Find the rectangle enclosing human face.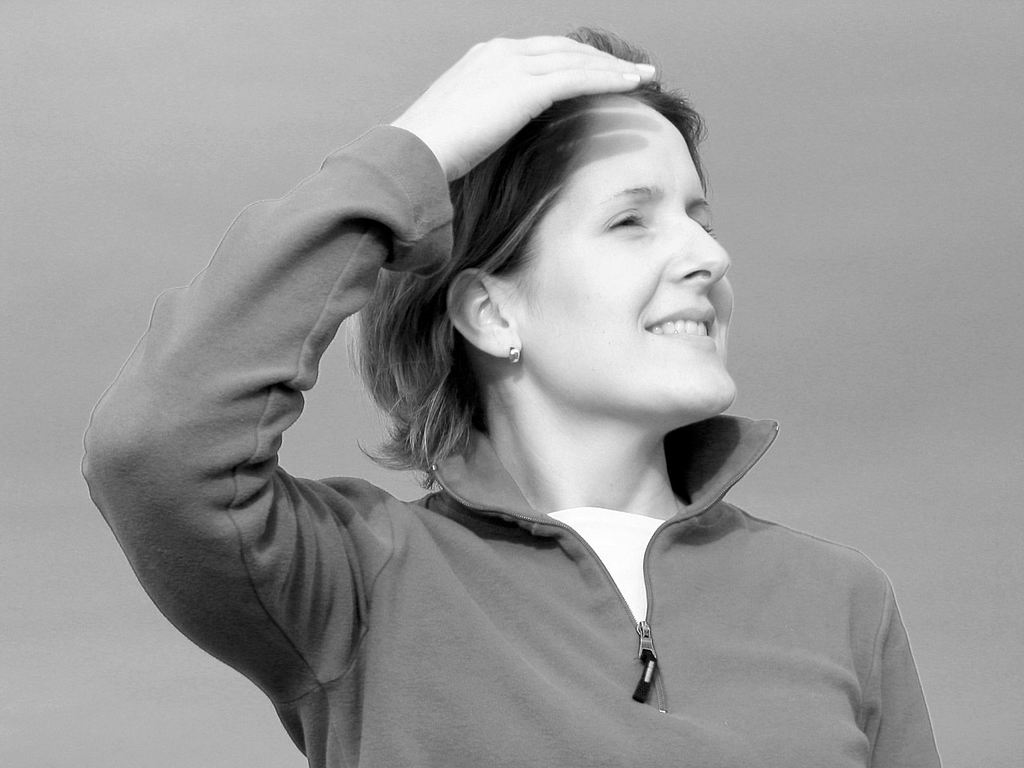
box(525, 95, 738, 402).
